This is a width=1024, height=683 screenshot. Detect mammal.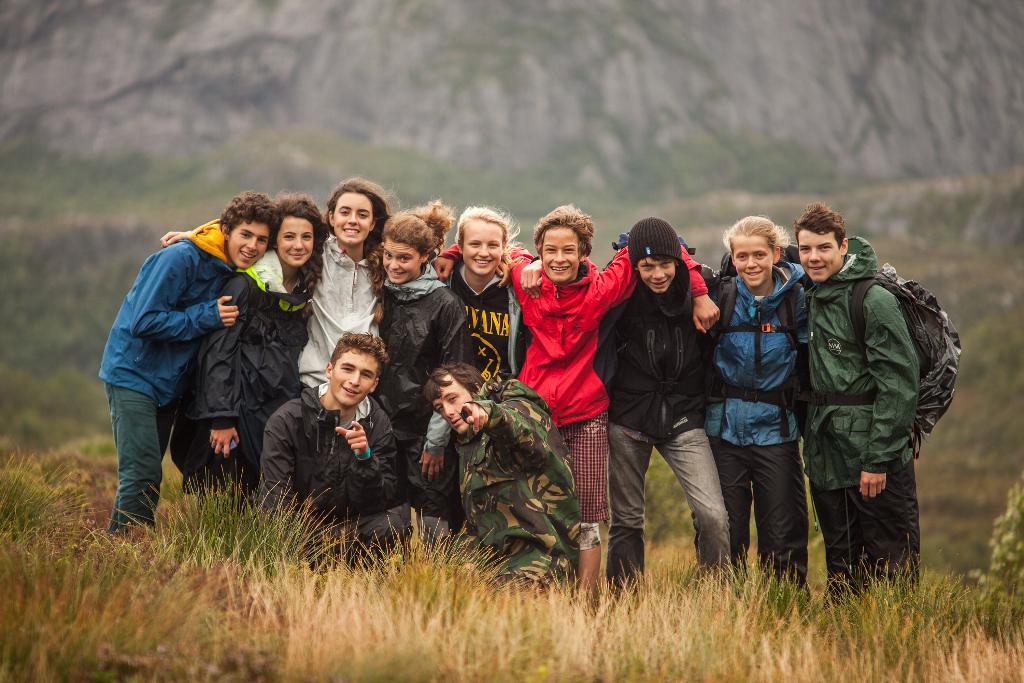
left=192, top=188, right=330, bottom=502.
